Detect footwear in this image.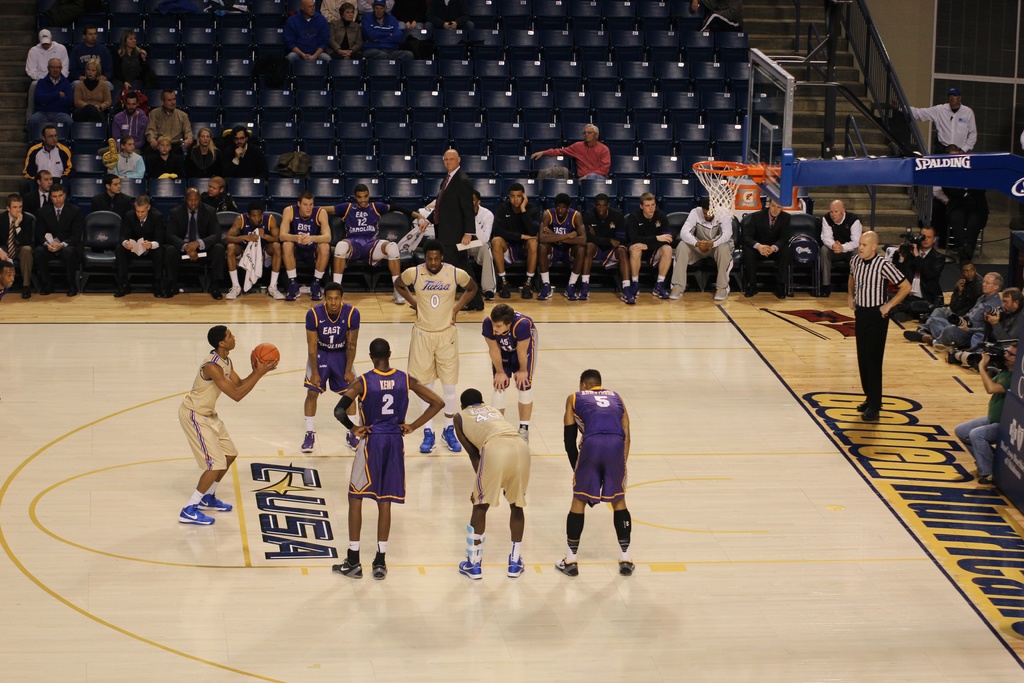
Detection: bbox=(652, 283, 669, 299).
